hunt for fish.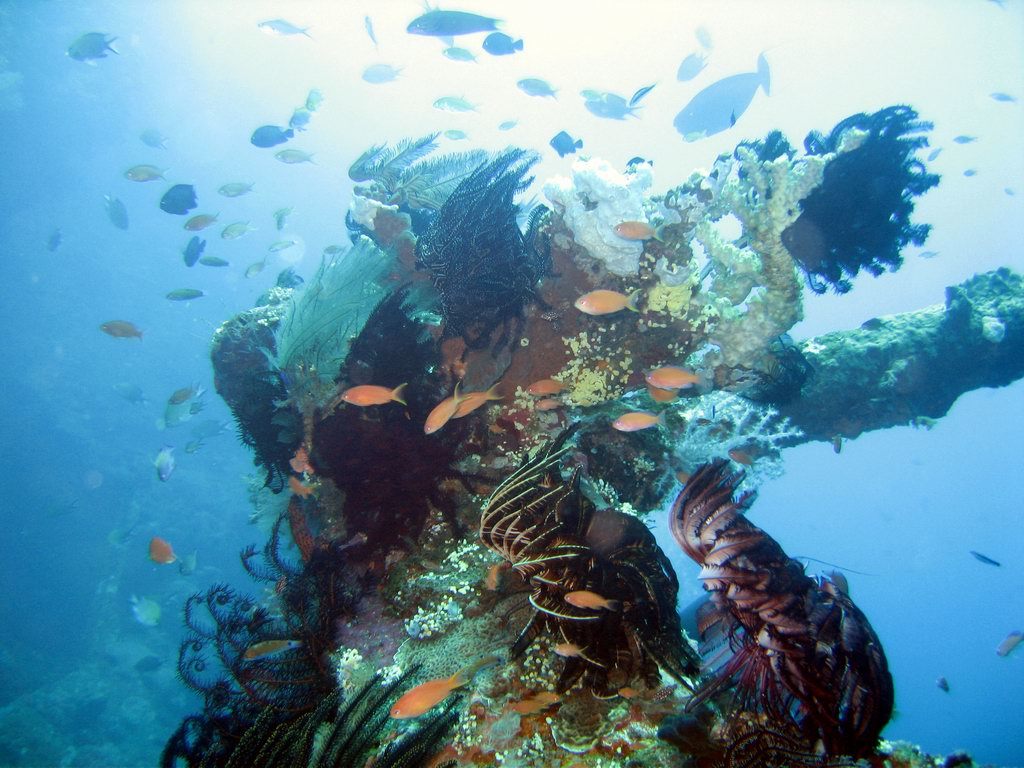
Hunted down at 673/49/788/133.
